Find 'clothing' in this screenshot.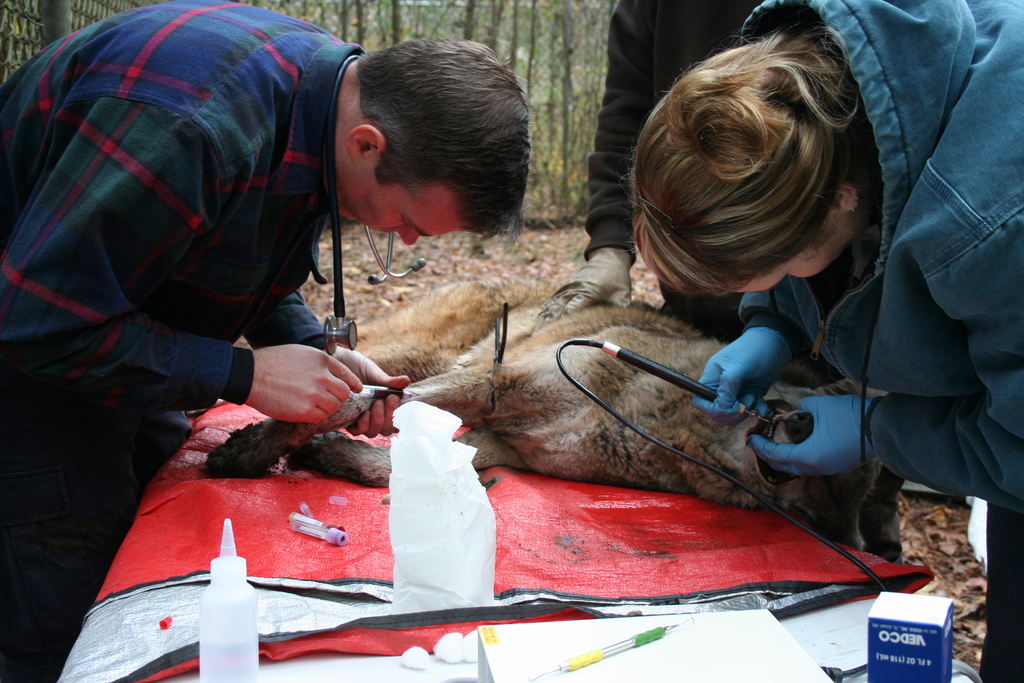
The bounding box for 'clothing' is select_region(0, 0, 362, 682).
